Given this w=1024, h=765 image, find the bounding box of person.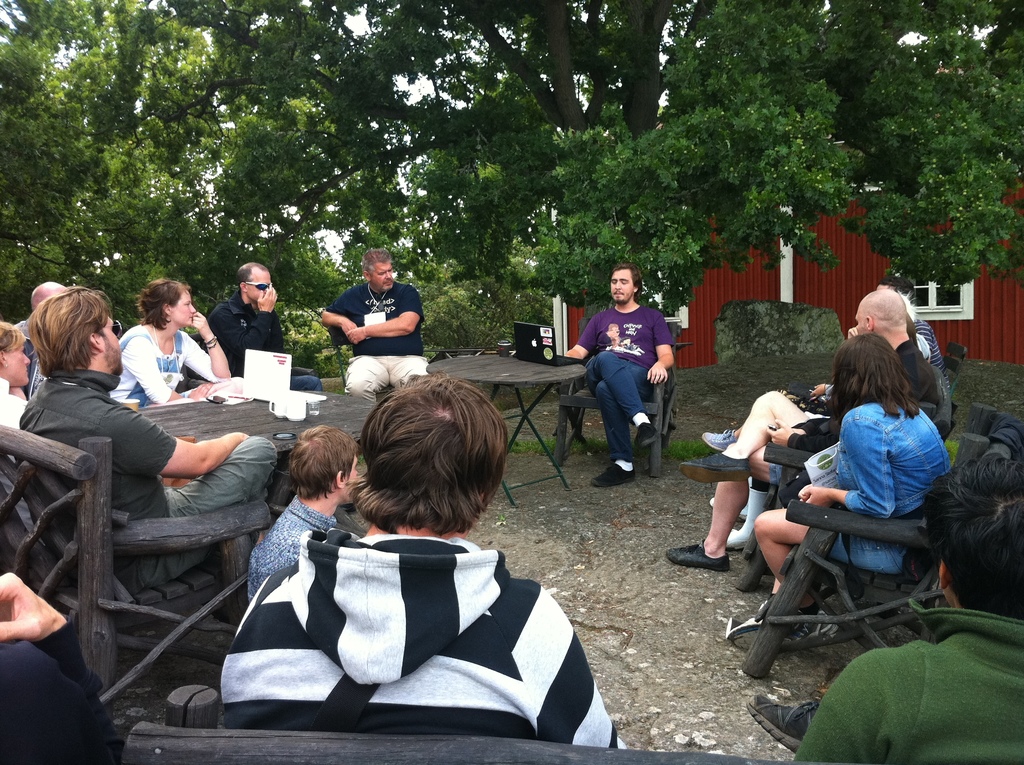
select_region(0, 321, 45, 547).
